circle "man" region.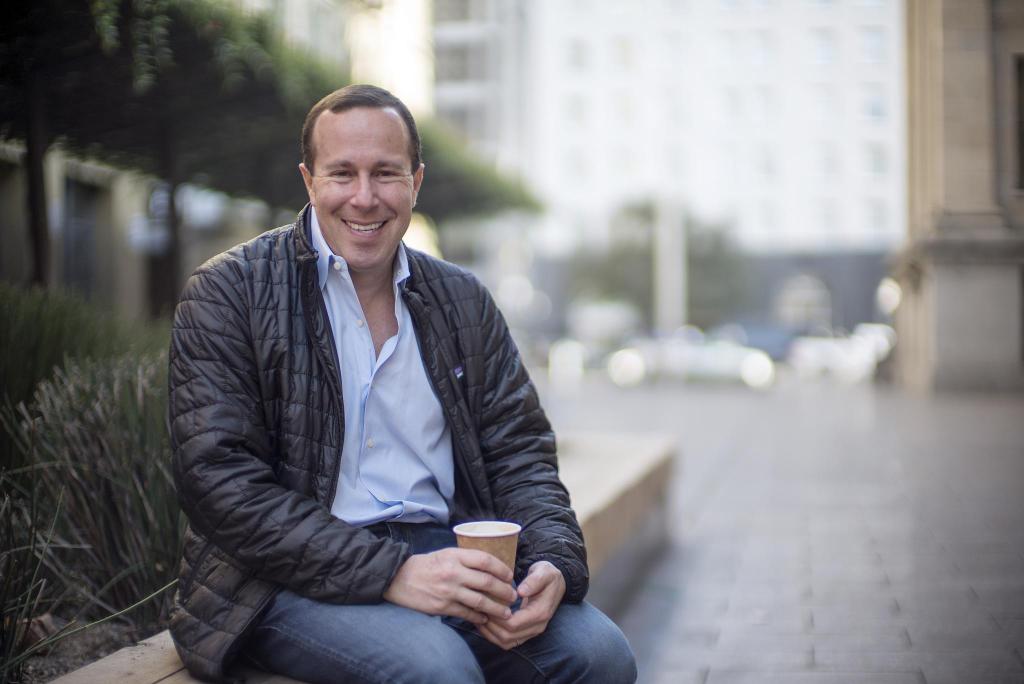
Region: {"left": 156, "top": 74, "right": 605, "bottom": 680}.
